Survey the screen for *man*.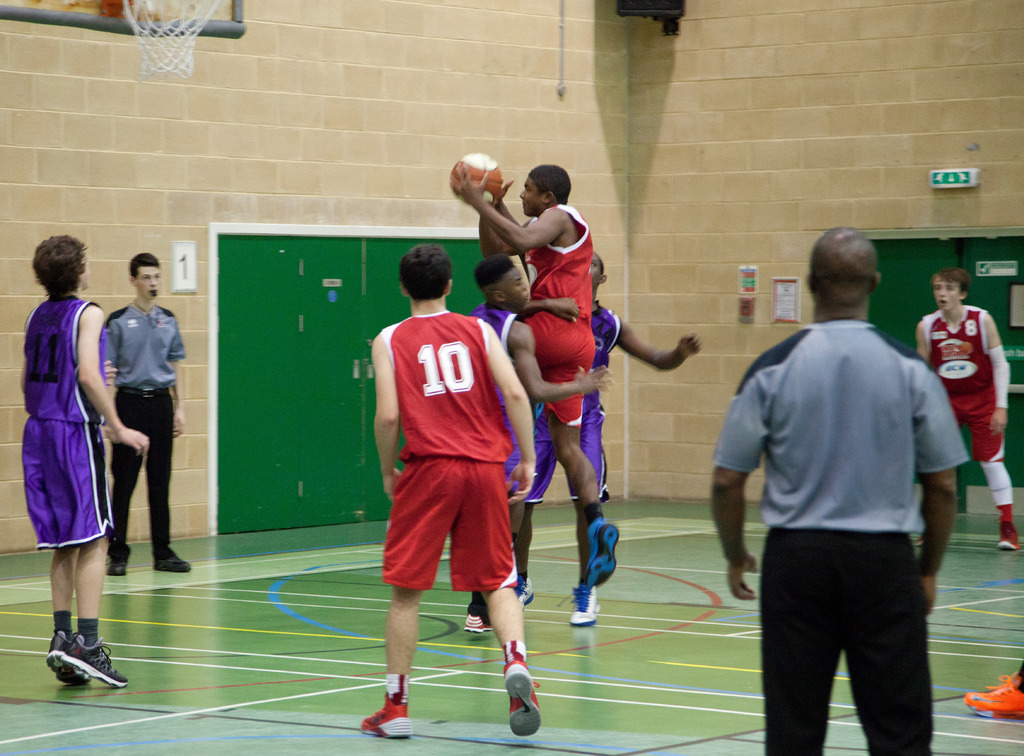
Survey found: box(360, 243, 540, 743).
